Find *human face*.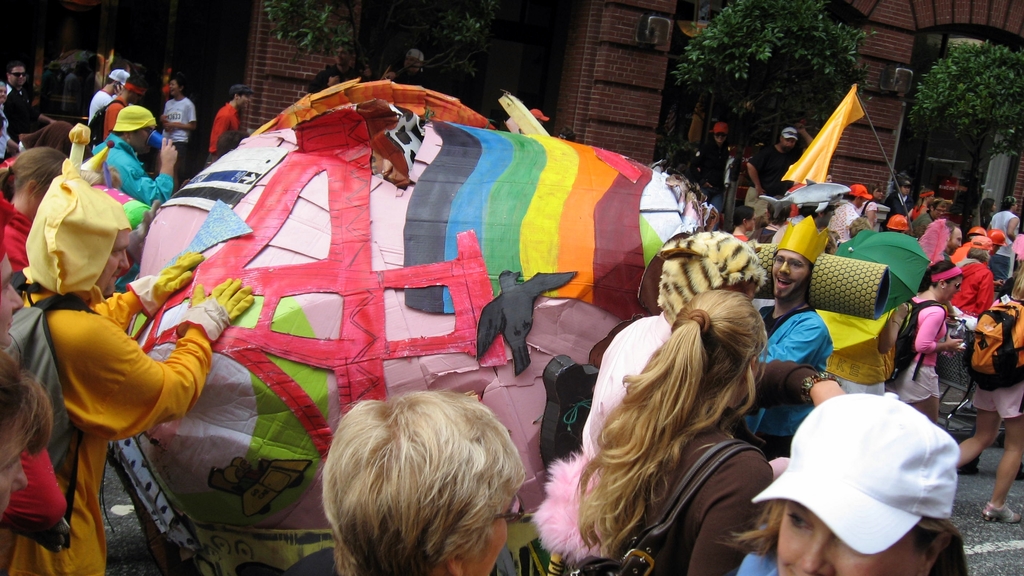
{"x1": 934, "y1": 207, "x2": 943, "y2": 216}.
